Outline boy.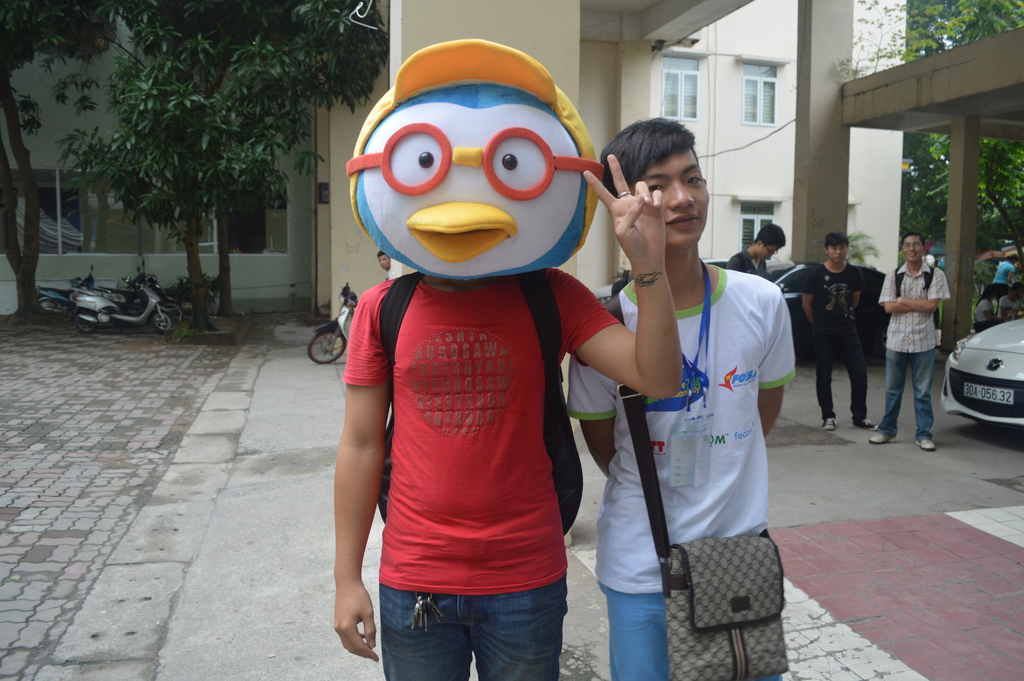
Outline: (x1=561, y1=106, x2=796, y2=680).
